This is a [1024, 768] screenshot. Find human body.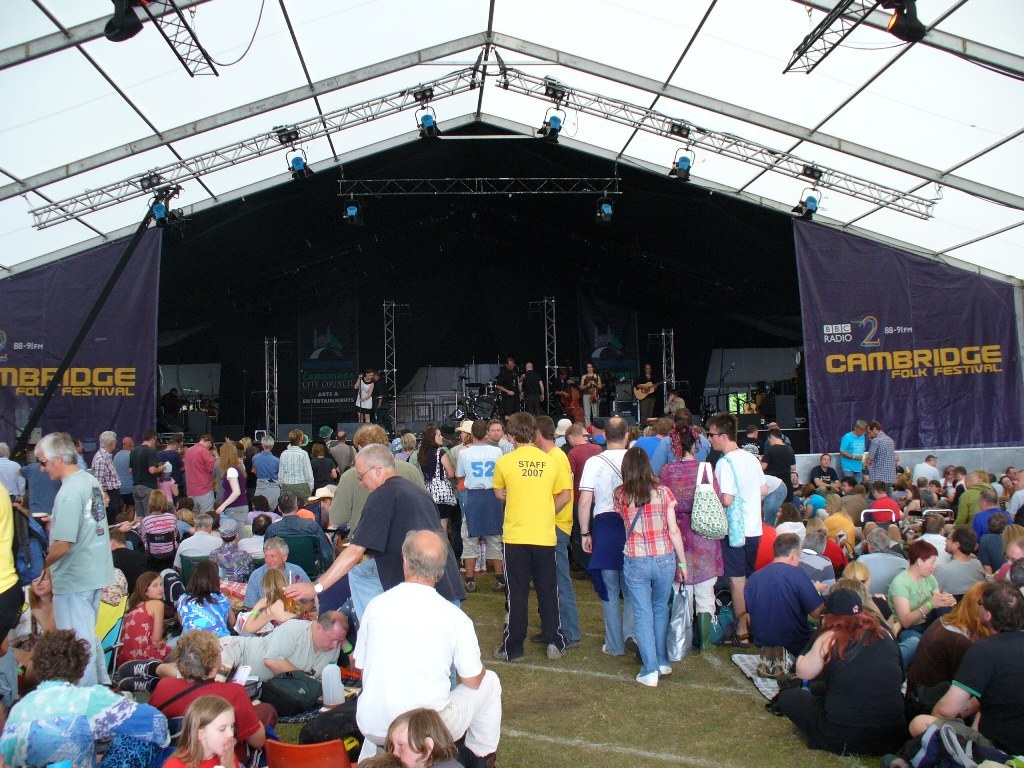
Bounding box: box(180, 520, 219, 563).
